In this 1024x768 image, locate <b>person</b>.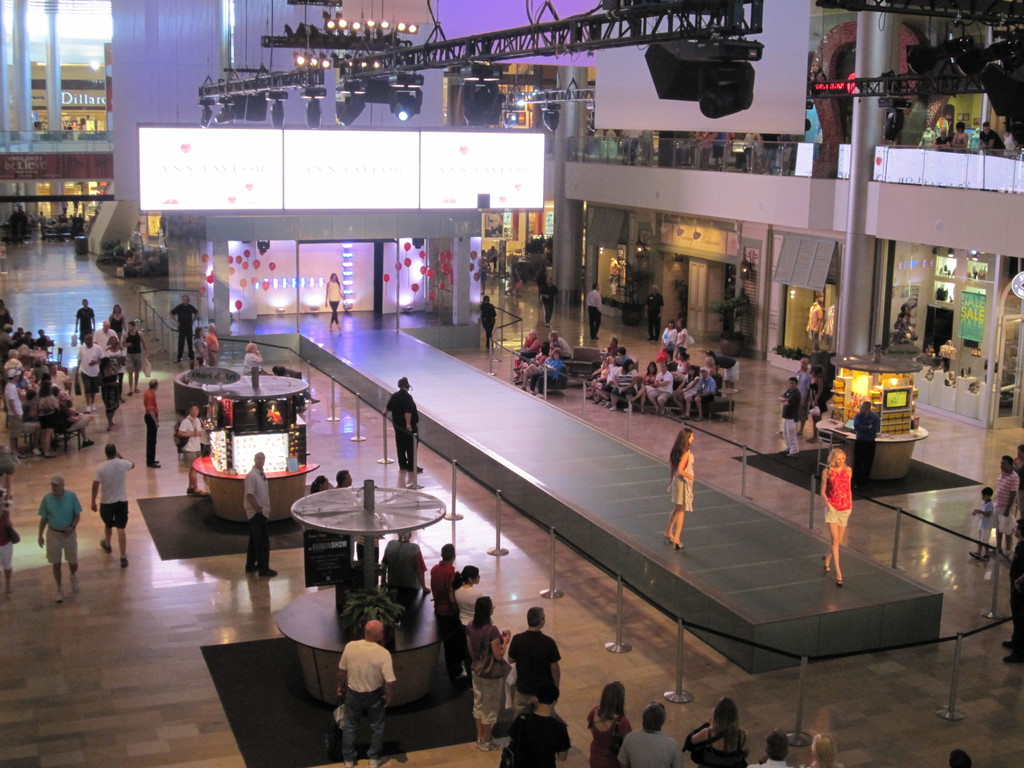
Bounding box: (191, 328, 205, 366).
